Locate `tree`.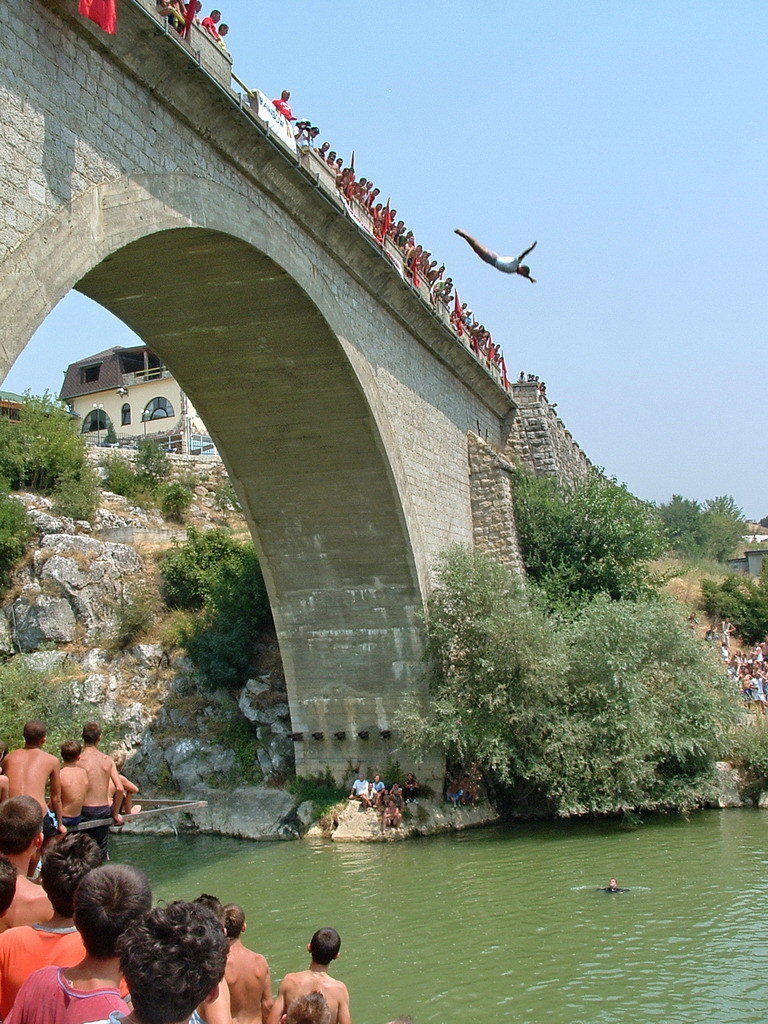
Bounding box: x1=377 y1=523 x2=767 y2=821.
